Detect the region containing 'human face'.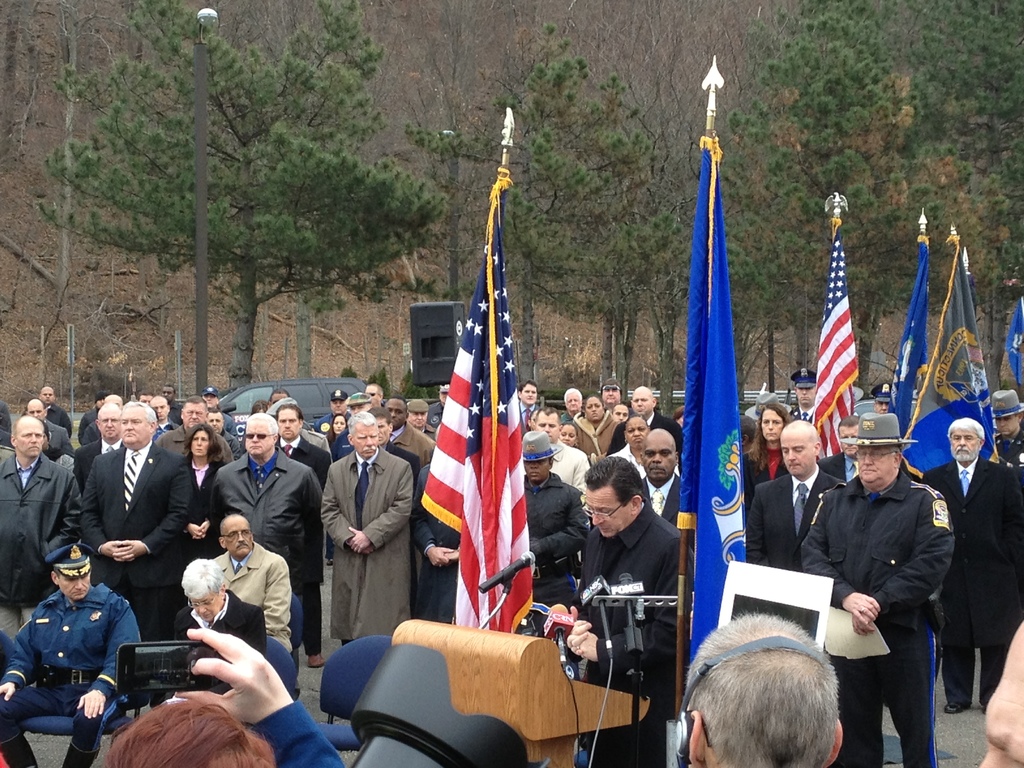
x1=184 y1=403 x2=204 y2=426.
